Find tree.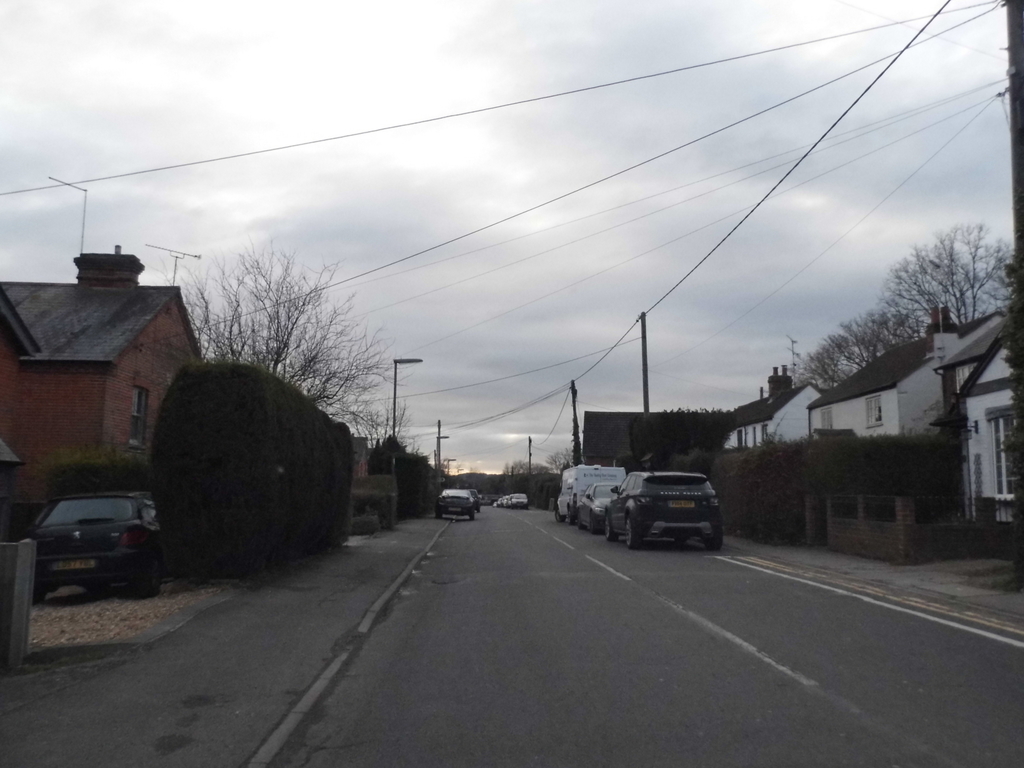
545, 445, 580, 476.
